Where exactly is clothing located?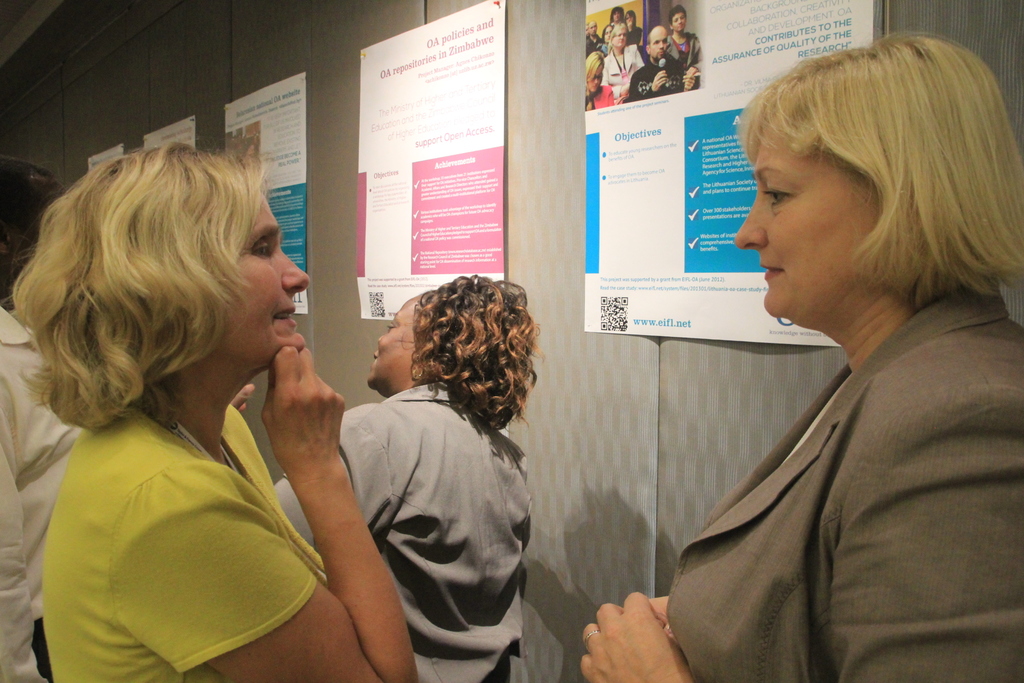
Its bounding box is <region>40, 412, 328, 682</region>.
